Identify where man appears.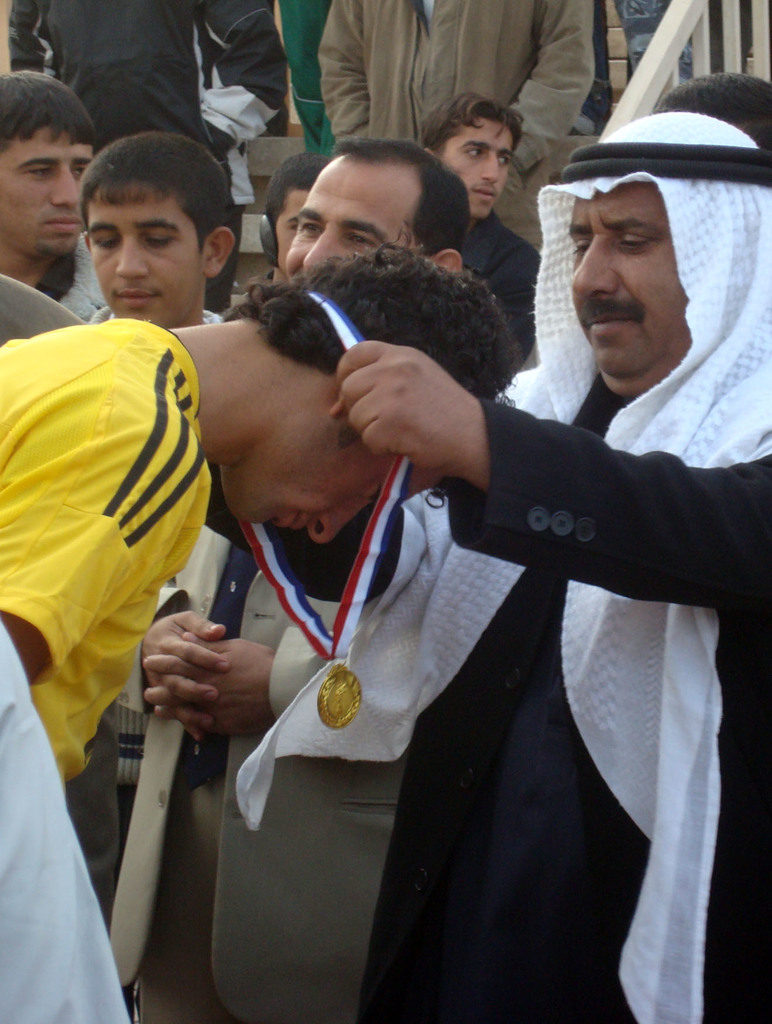
Appears at Rect(0, 252, 522, 800).
